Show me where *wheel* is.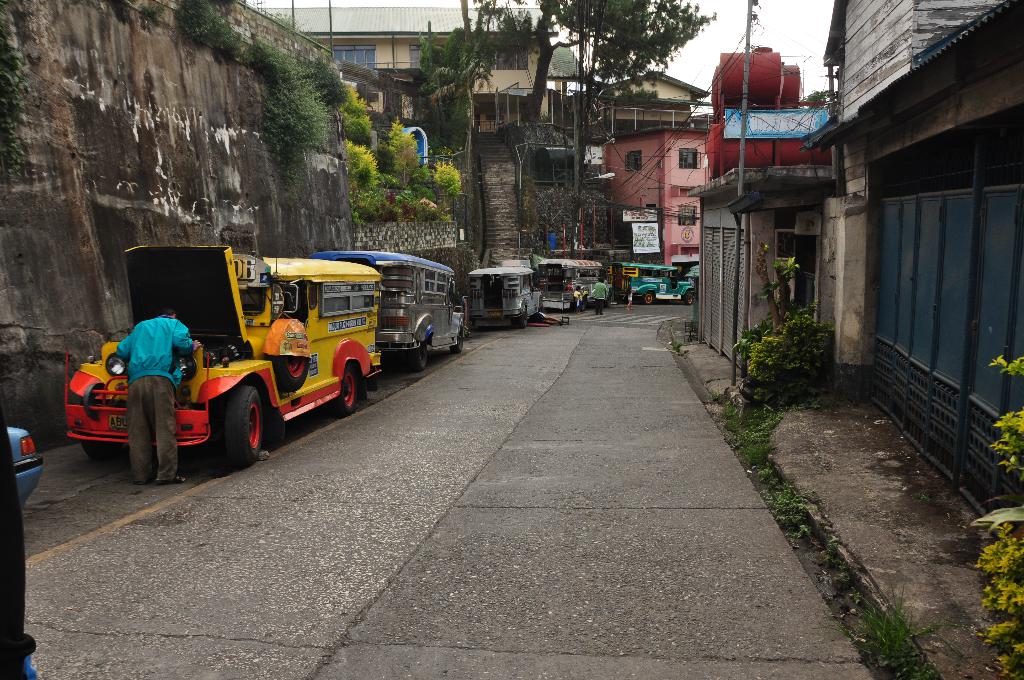
*wheel* is at box=[684, 291, 695, 304].
